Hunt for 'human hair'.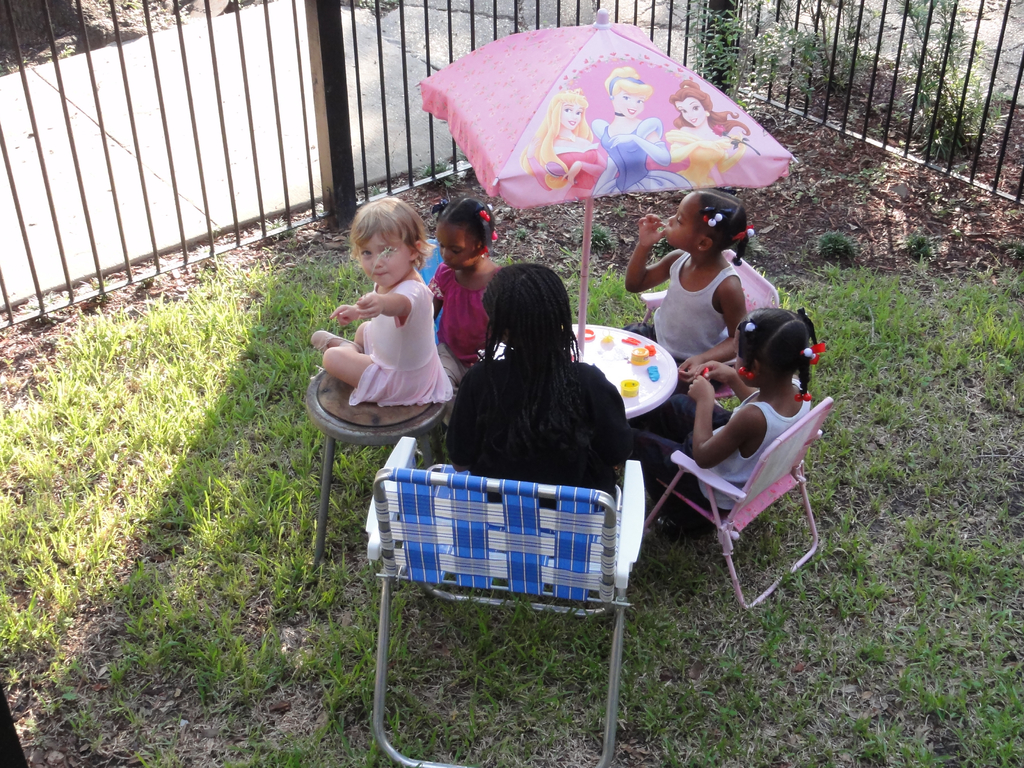
Hunted down at 477/259/616/466.
